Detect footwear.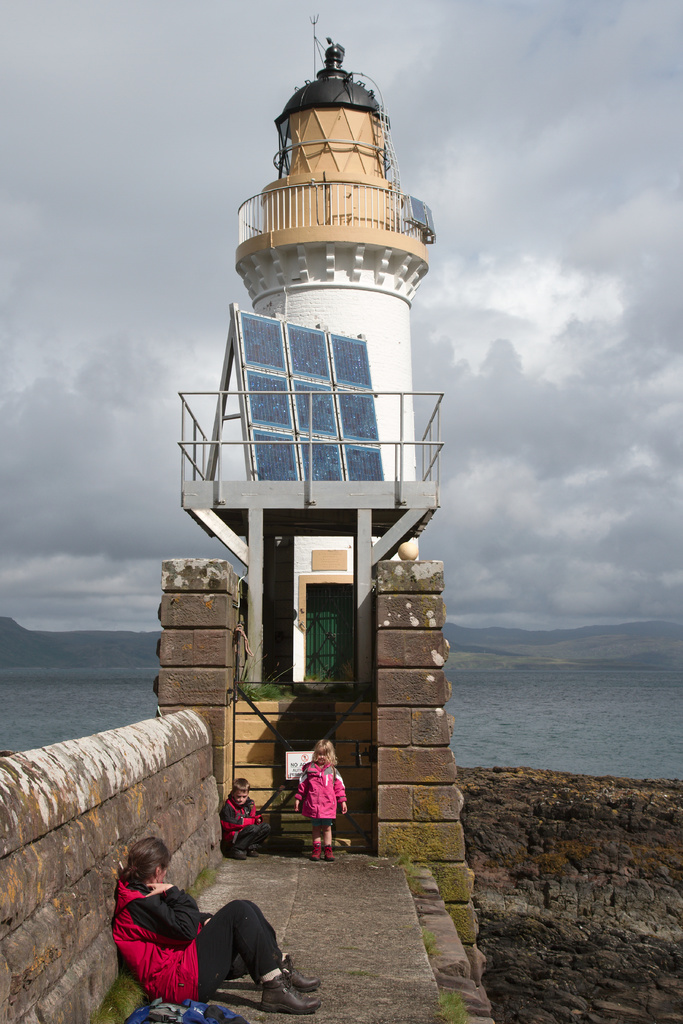
Detected at {"x1": 324, "y1": 849, "x2": 331, "y2": 856}.
